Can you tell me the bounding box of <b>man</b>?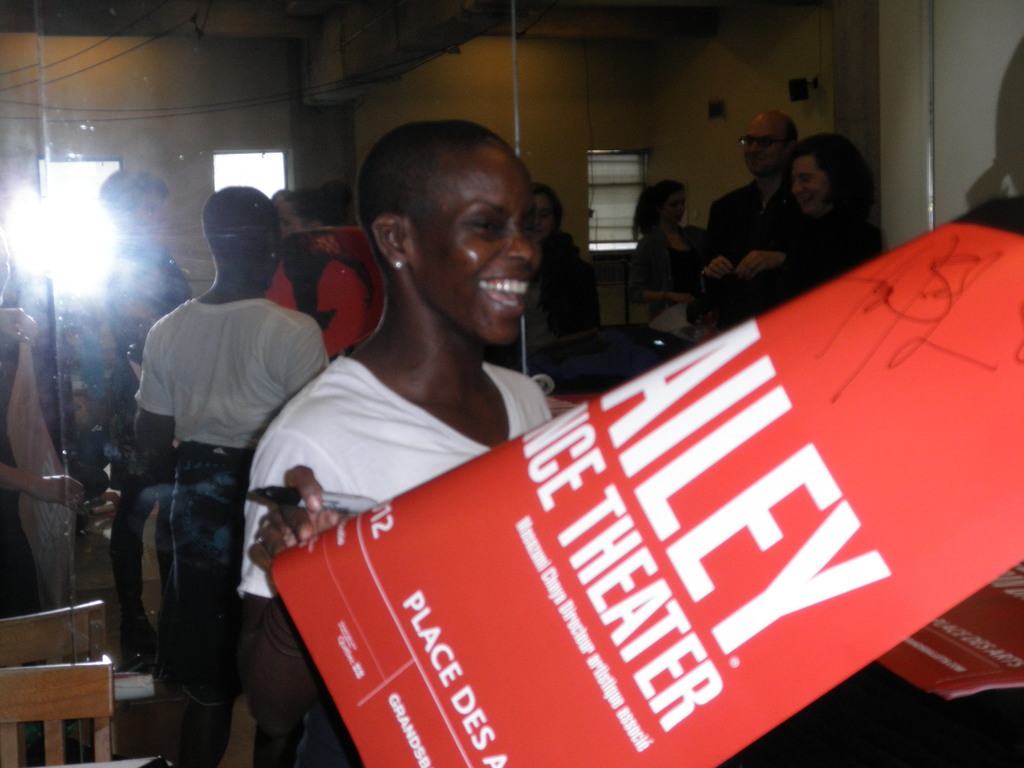
[left=703, top=111, right=802, bottom=332].
